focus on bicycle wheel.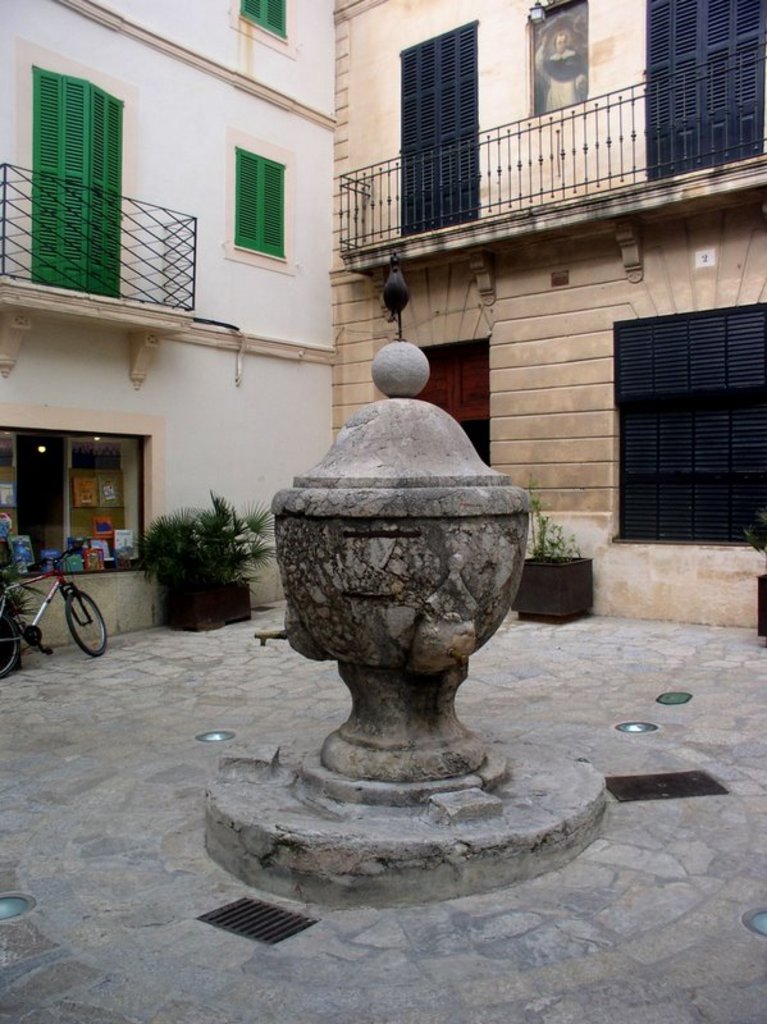
Focused at x1=69, y1=585, x2=114, y2=652.
